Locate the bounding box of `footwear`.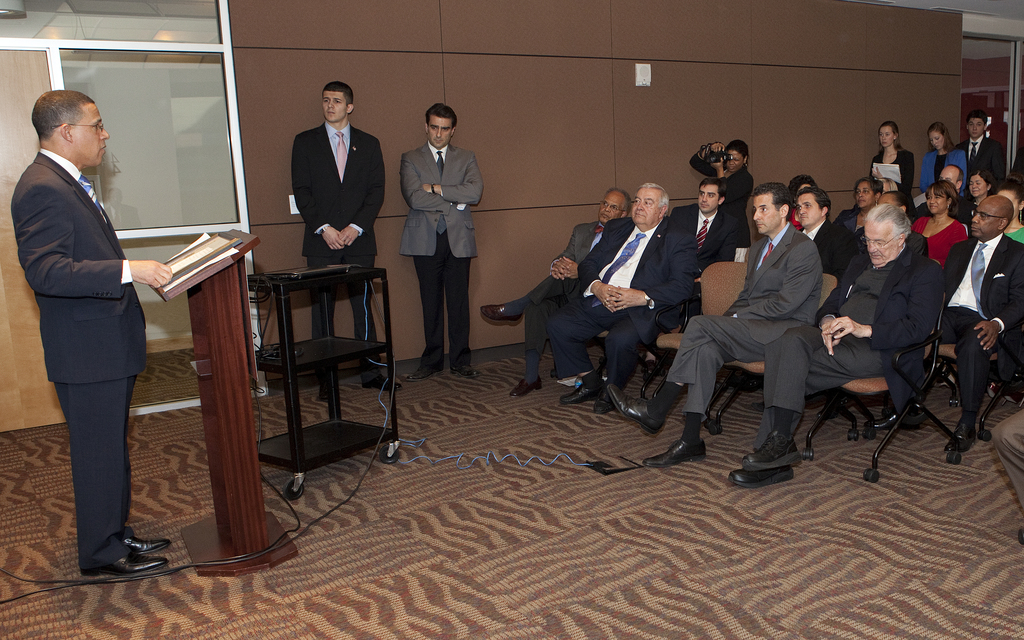
Bounding box: 79,551,171,581.
